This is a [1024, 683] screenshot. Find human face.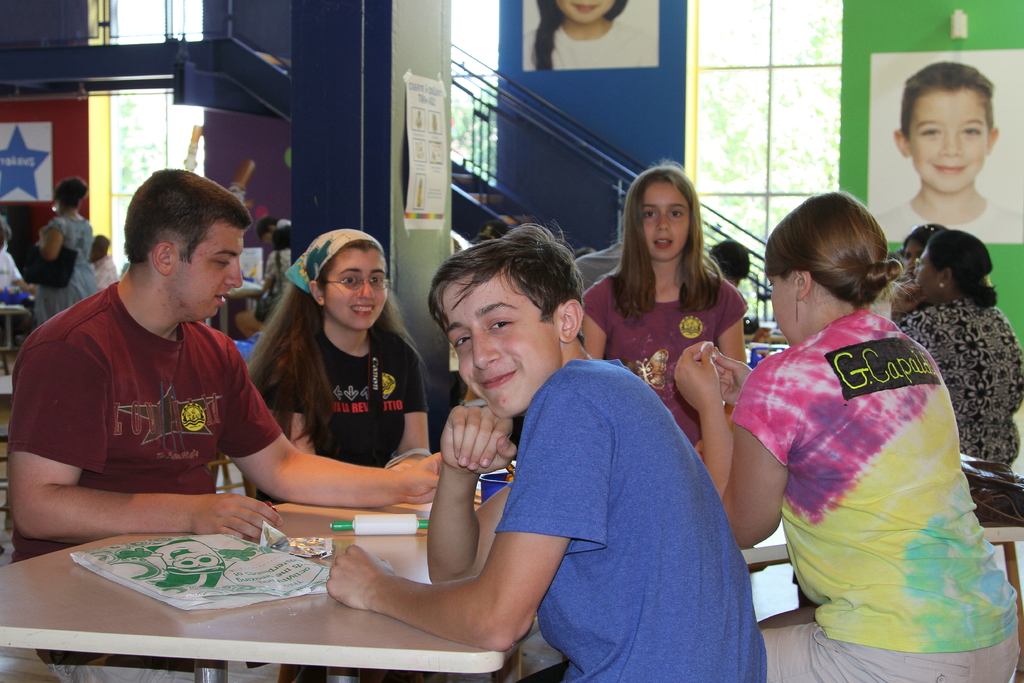
Bounding box: [x1=643, y1=181, x2=689, y2=262].
